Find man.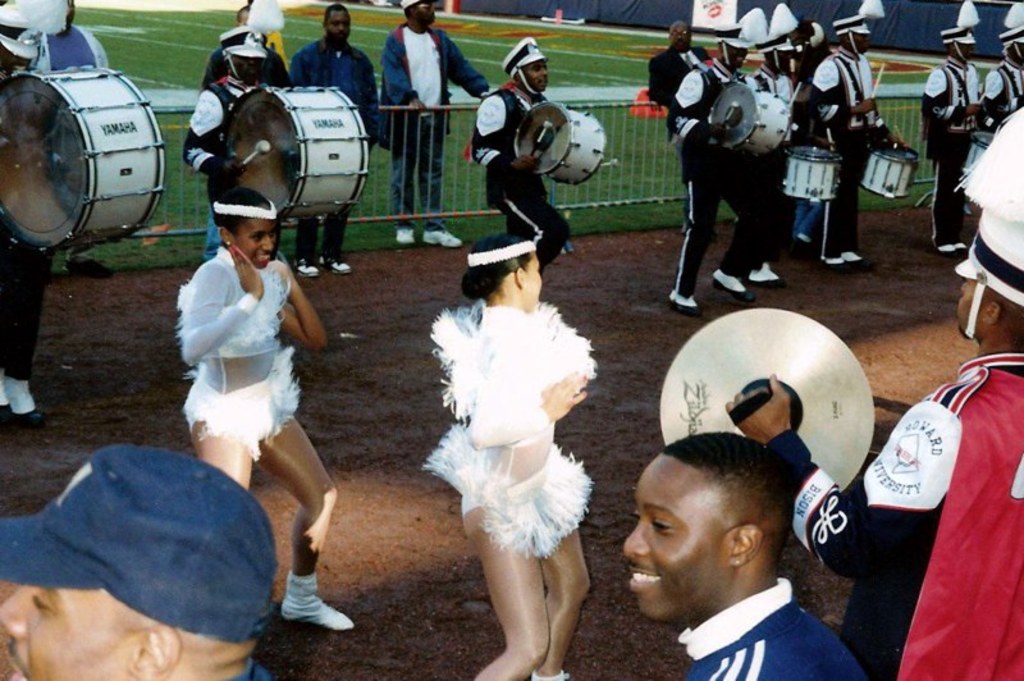
183:23:265:384.
